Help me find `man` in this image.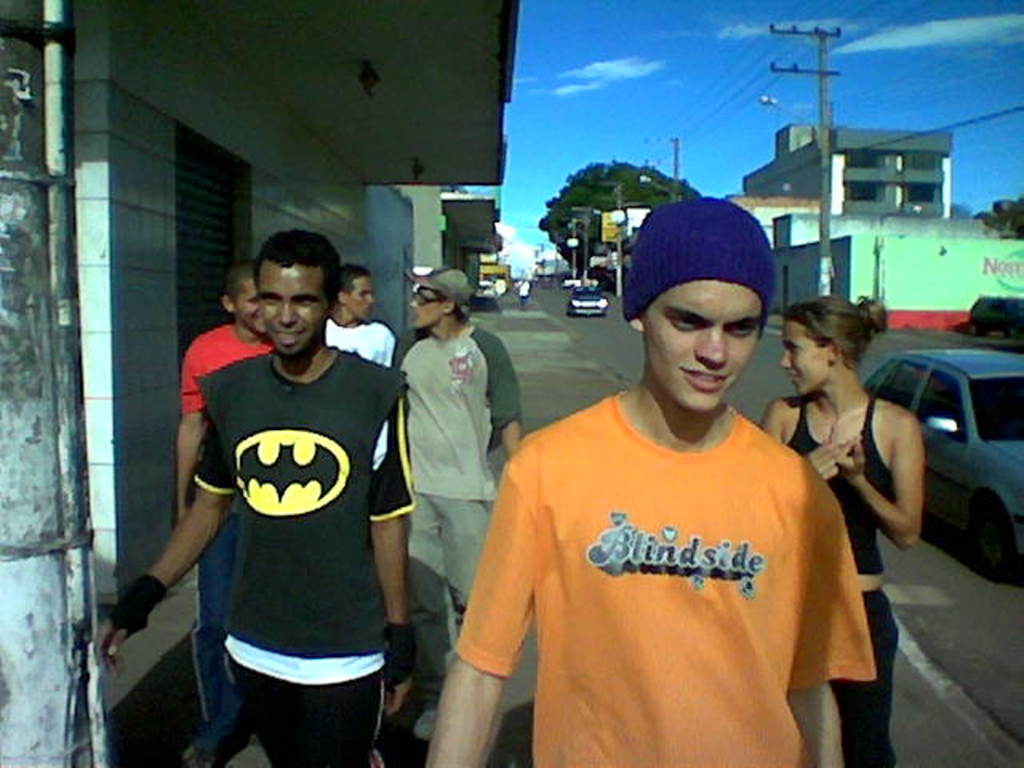
Found it: x1=387 y1=266 x2=525 y2=704.
